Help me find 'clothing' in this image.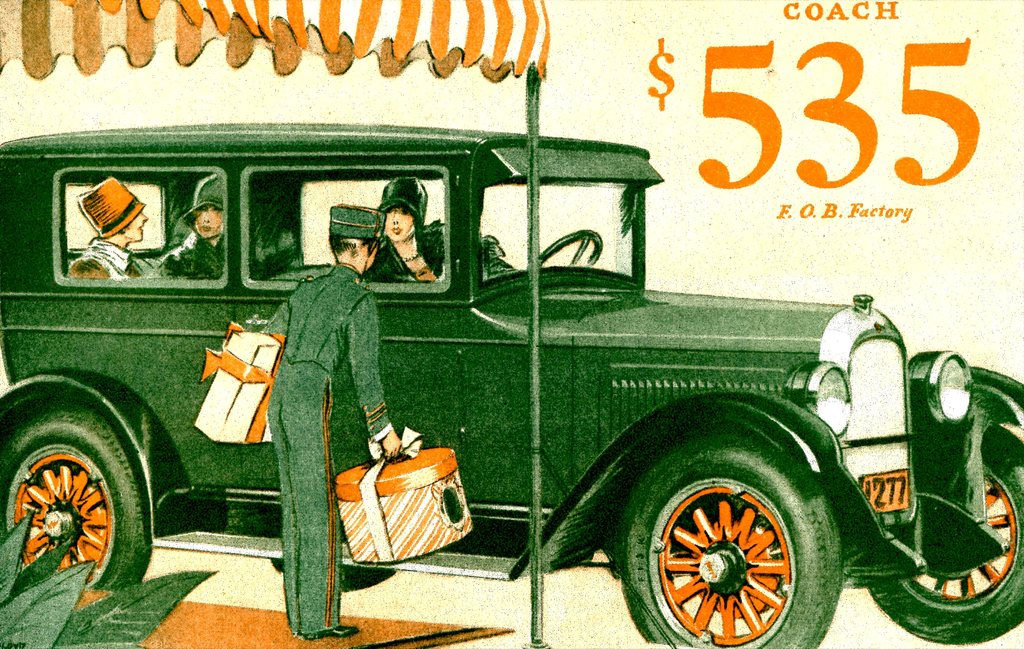
Found it: {"left": 364, "top": 221, "right": 506, "bottom": 284}.
